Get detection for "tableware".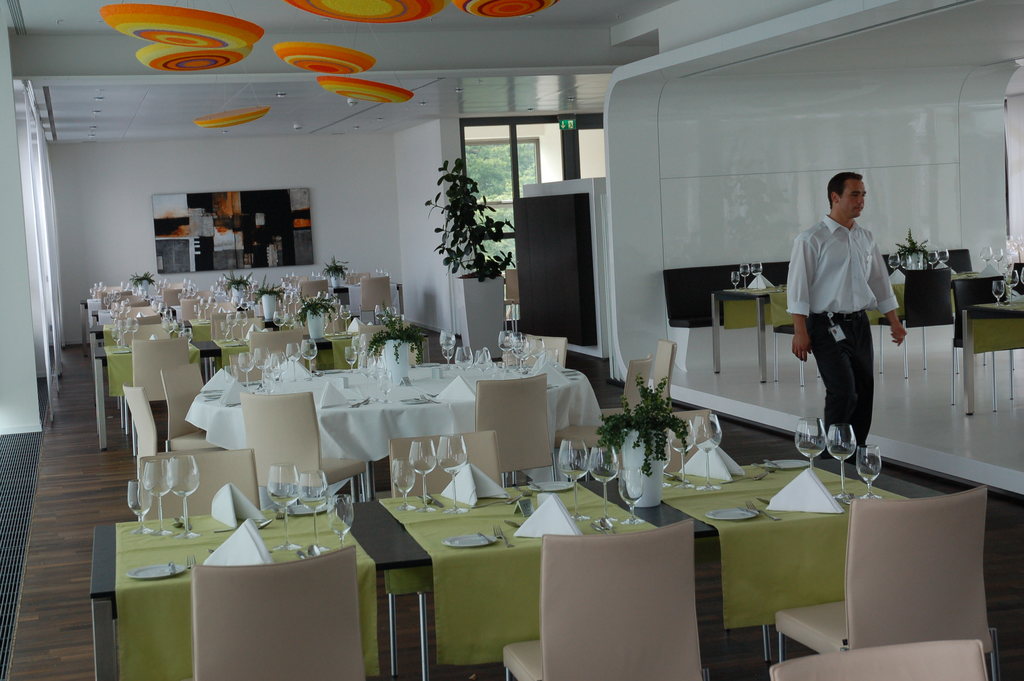
Detection: region(326, 495, 357, 544).
